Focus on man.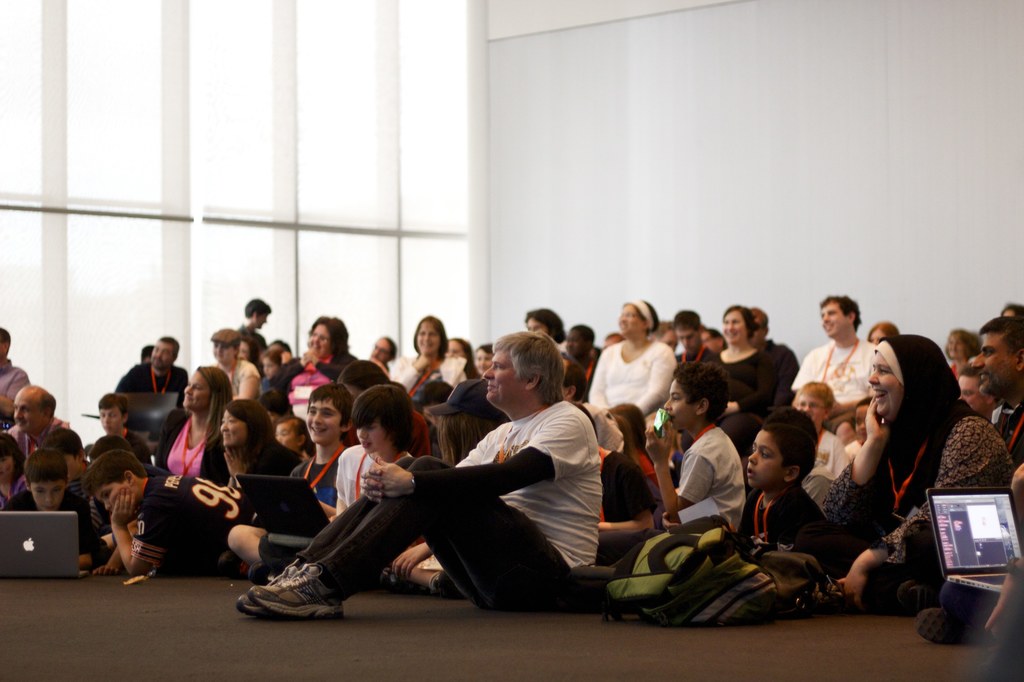
Focused at 230,331,603,617.
